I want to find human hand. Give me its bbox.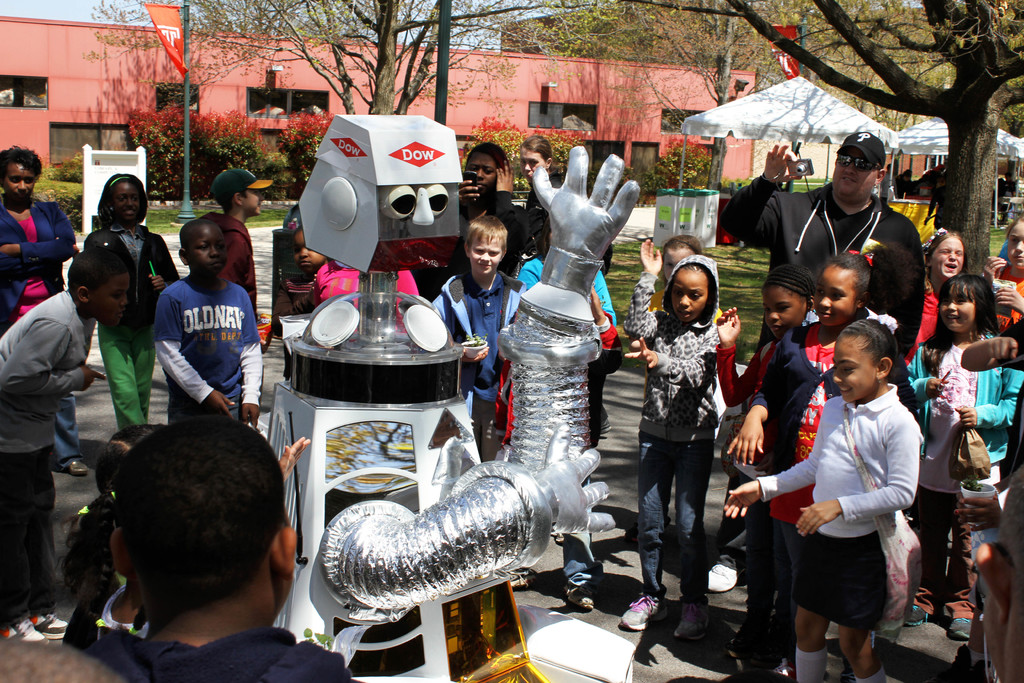
(left=724, top=413, right=768, bottom=470).
